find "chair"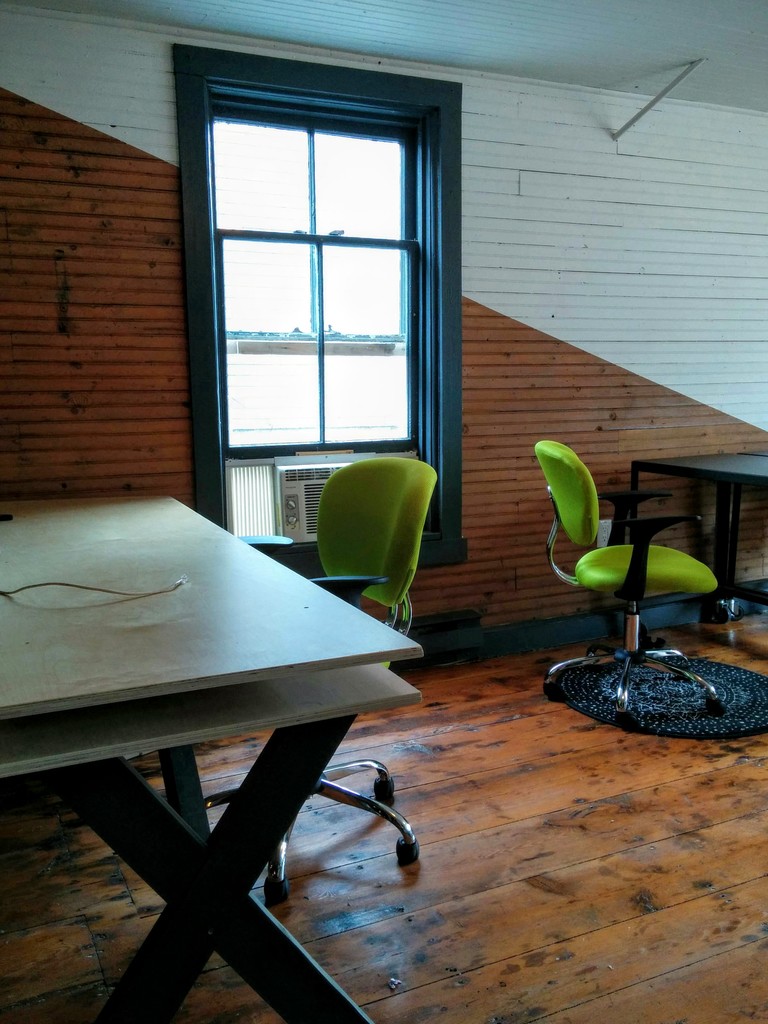
l=199, t=456, r=436, b=911
